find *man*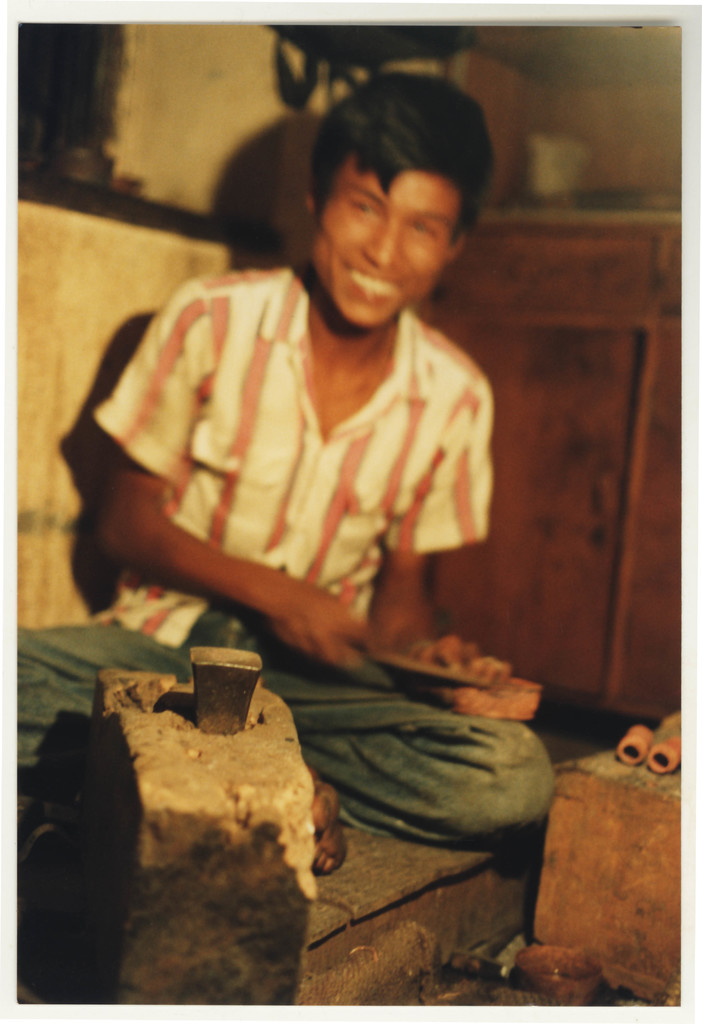
(12, 69, 575, 877)
